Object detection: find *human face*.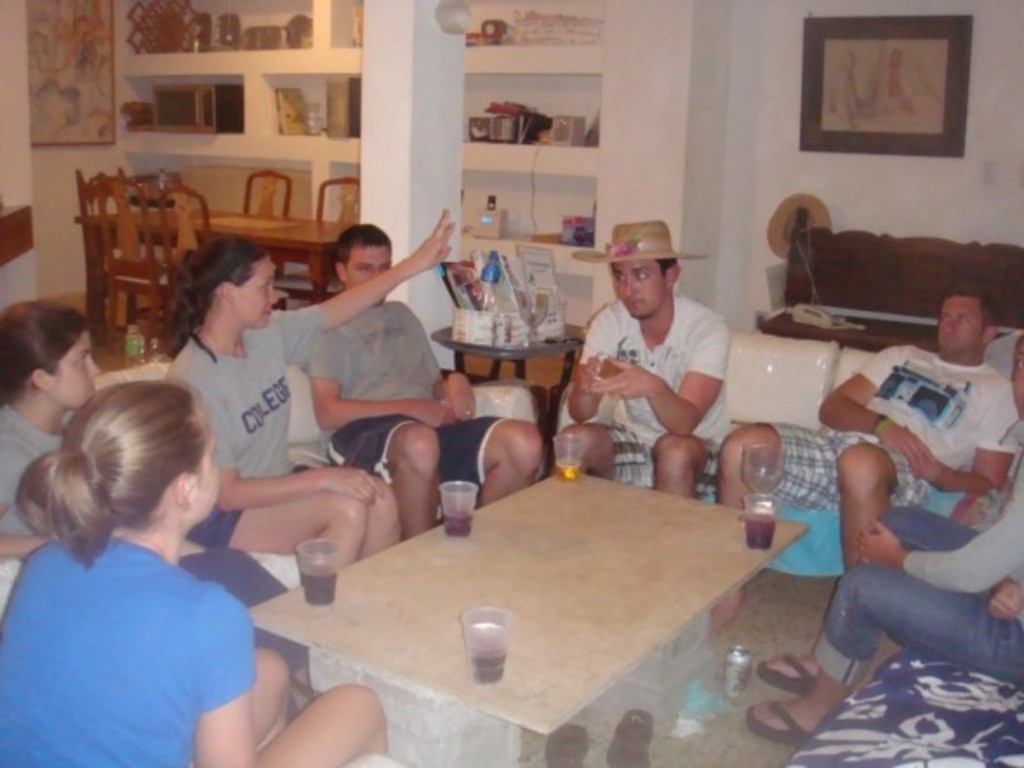
(233, 254, 280, 323).
